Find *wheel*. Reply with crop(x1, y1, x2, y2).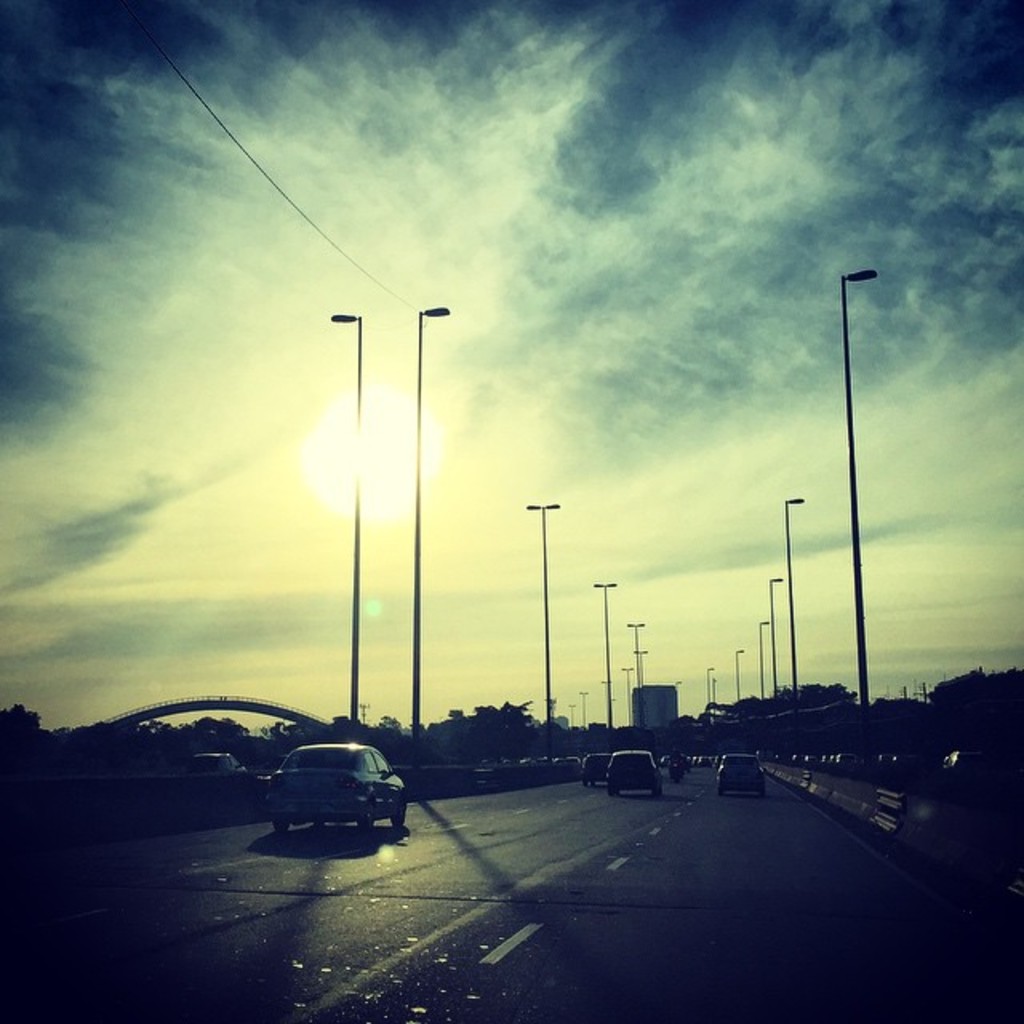
crop(355, 819, 378, 829).
